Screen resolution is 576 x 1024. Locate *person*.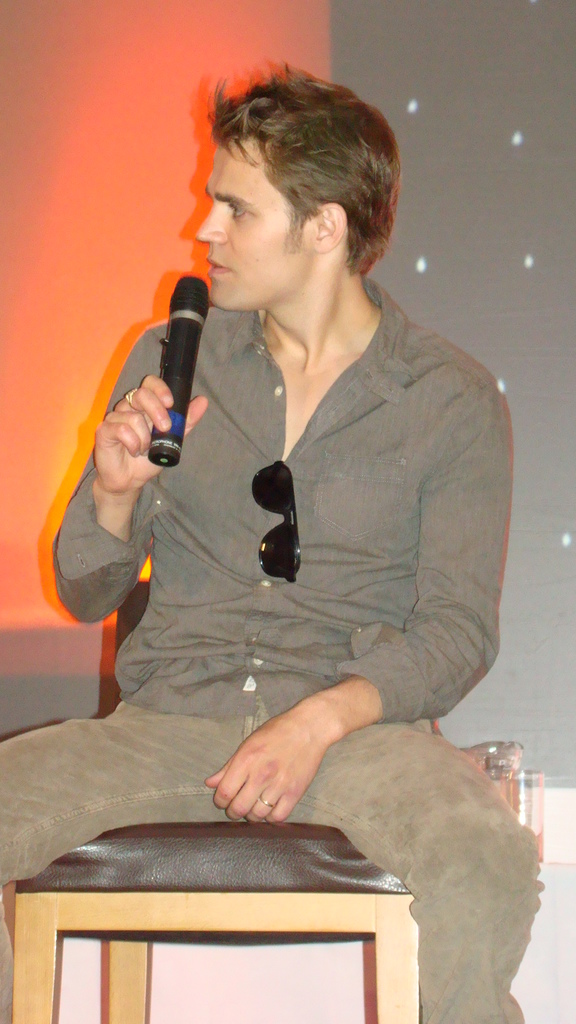
box=[0, 71, 544, 1023].
